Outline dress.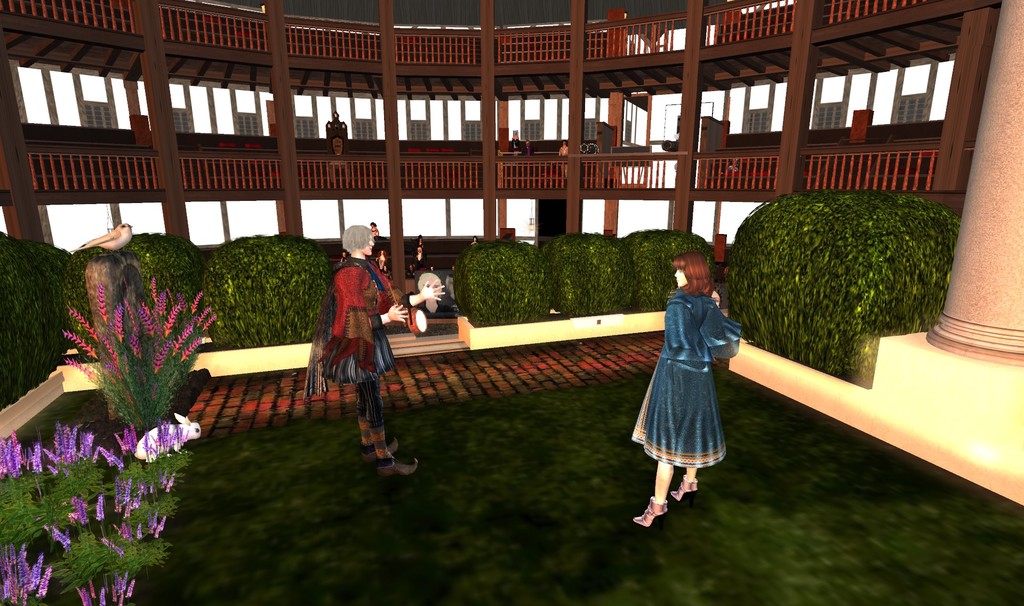
Outline: (left=630, top=297, right=741, bottom=468).
